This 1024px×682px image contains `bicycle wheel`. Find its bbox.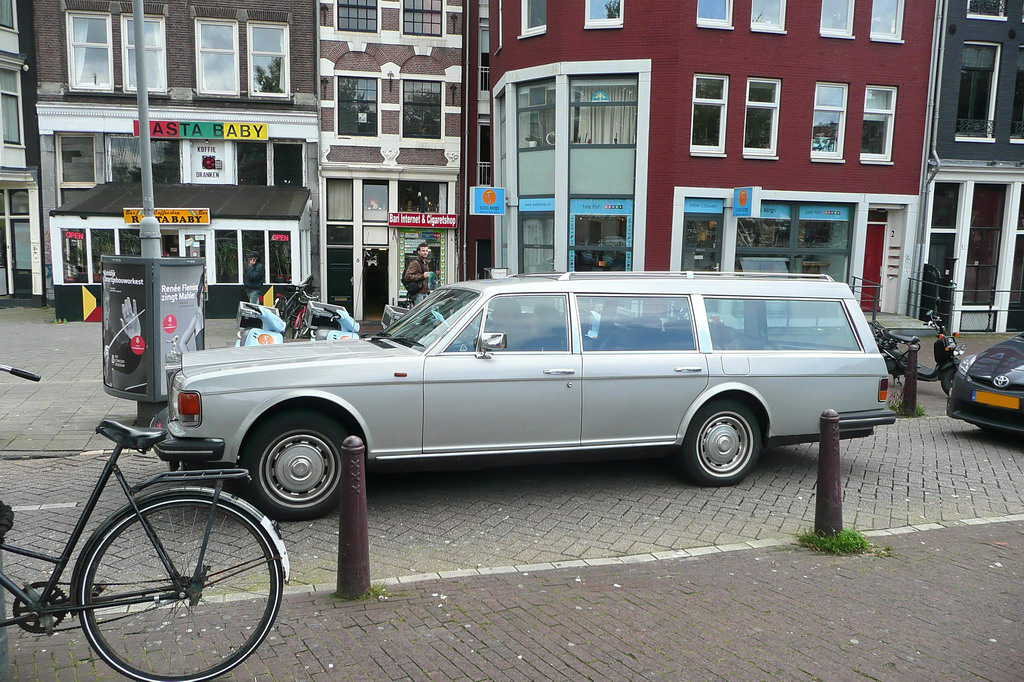
{"left": 54, "top": 497, "right": 272, "bottom": 669}.
